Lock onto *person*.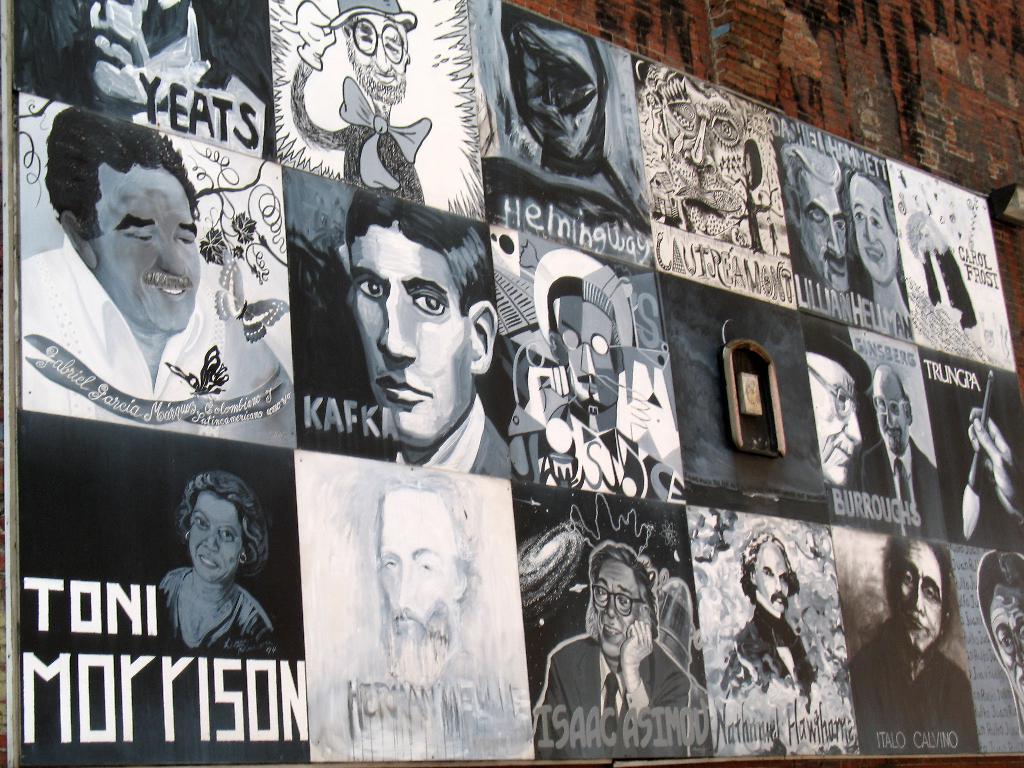
Locked: [332, 475, 490, 694].
